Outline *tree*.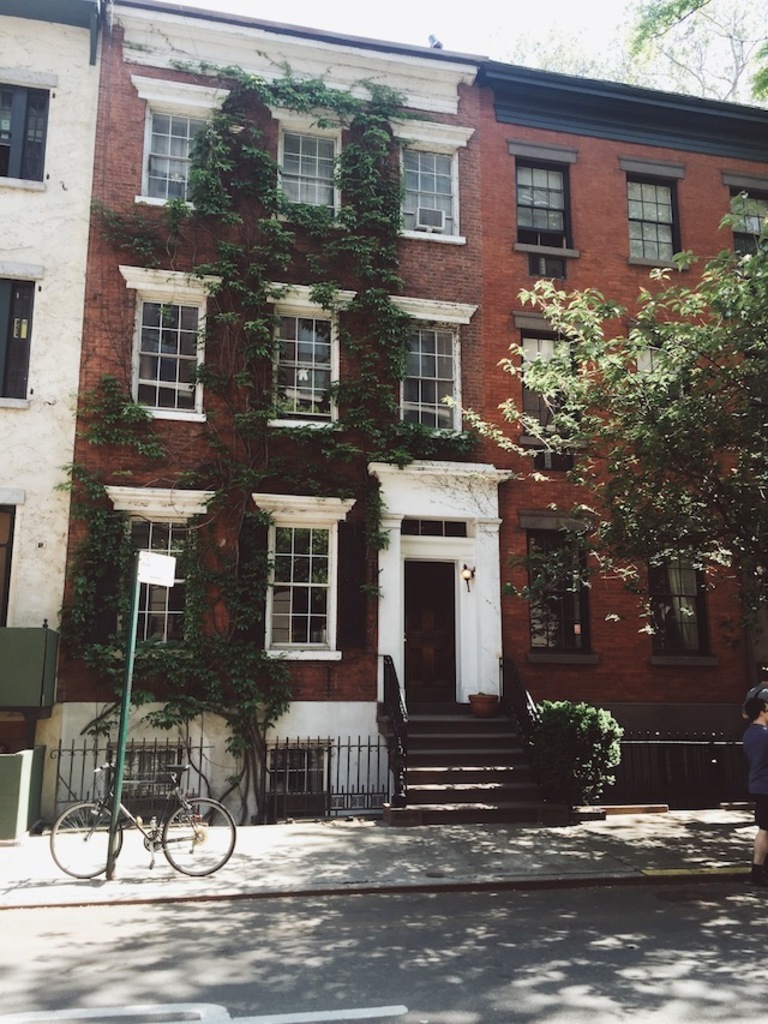
Outline: left=445, top=191, right=767, bottom=641.
